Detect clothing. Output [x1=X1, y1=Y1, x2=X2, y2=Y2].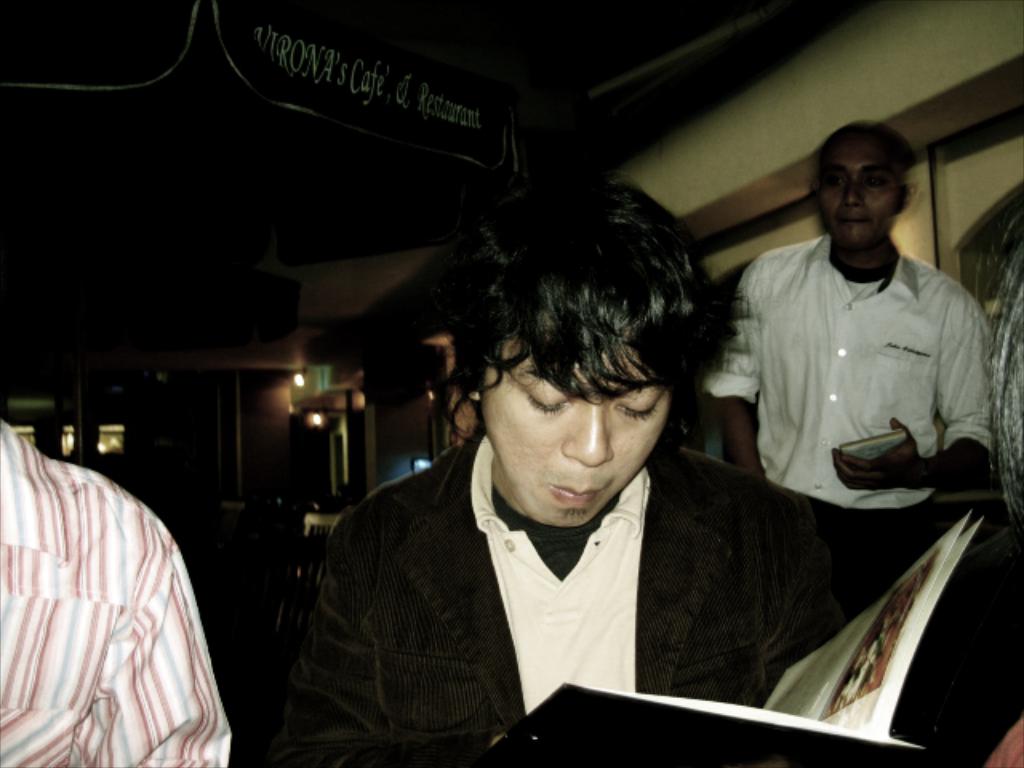
[x1=709, y1=234, x2=990, y2=514].
